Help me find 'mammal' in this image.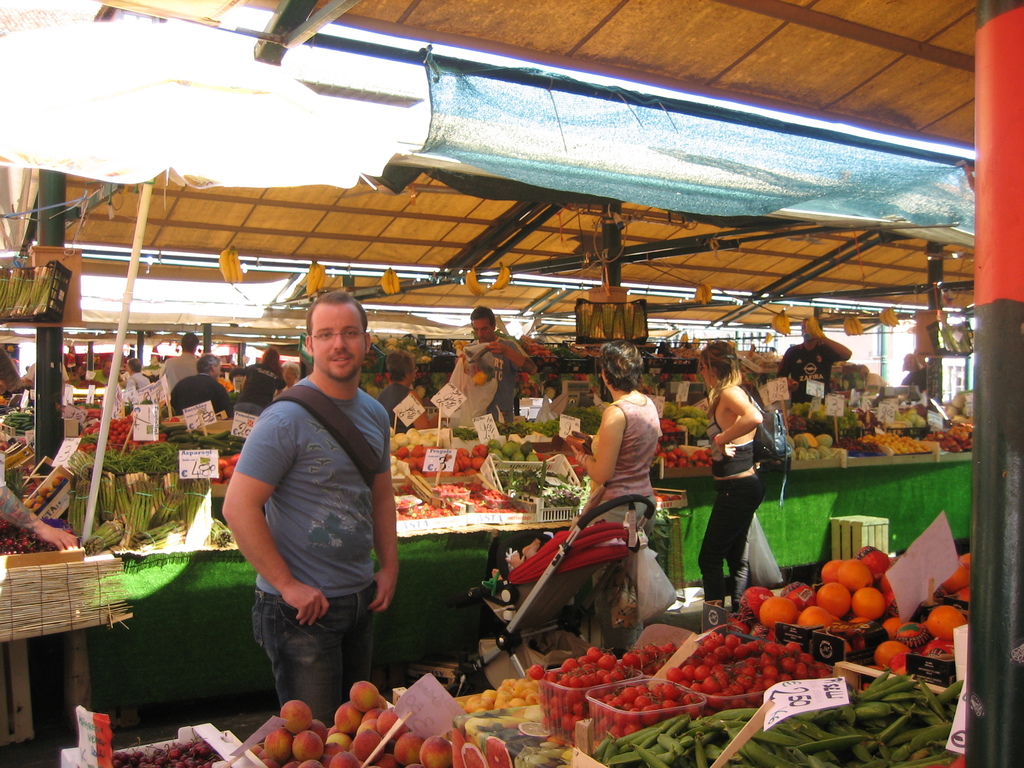
Found it: select_region(168, 352, 234, 417).
